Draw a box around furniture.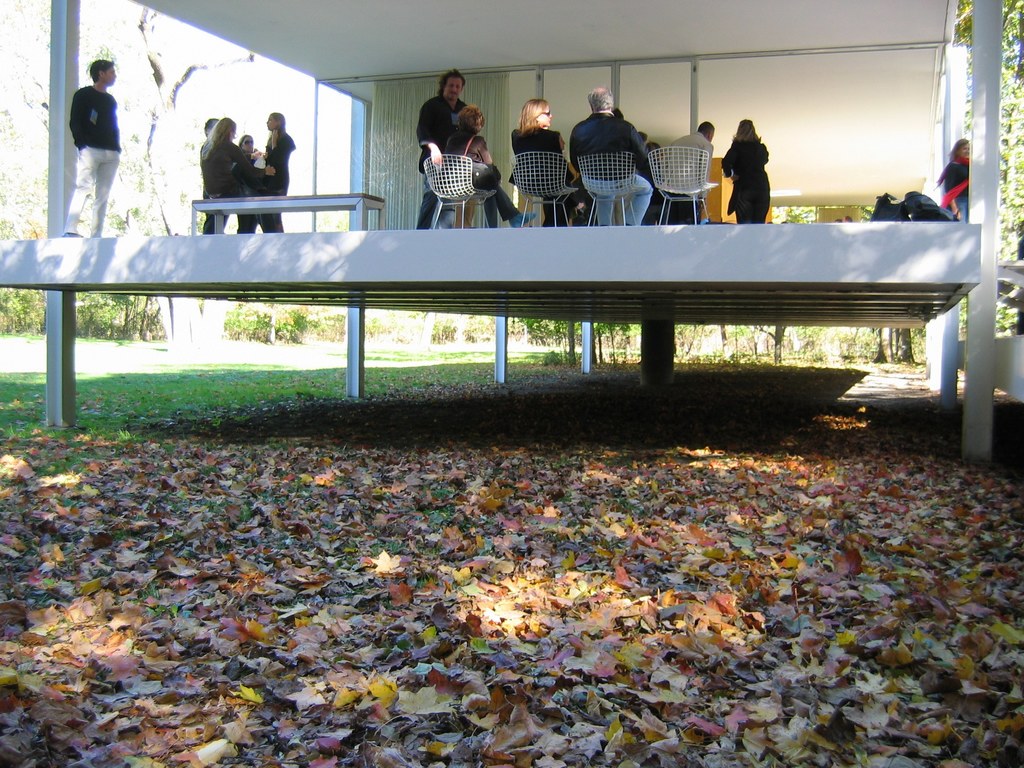
bbox(579, 152, 637, 223).
